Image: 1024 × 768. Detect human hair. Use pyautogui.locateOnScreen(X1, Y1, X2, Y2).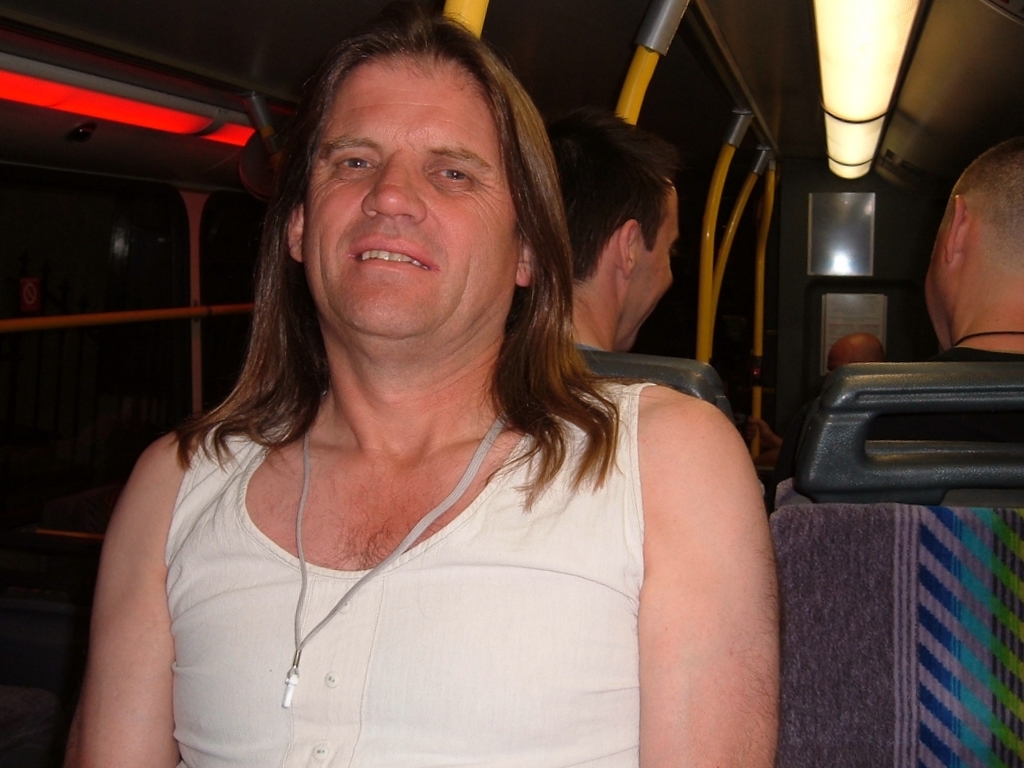
pyautogui.locateOnScreen(541, 101, 687, 363).
